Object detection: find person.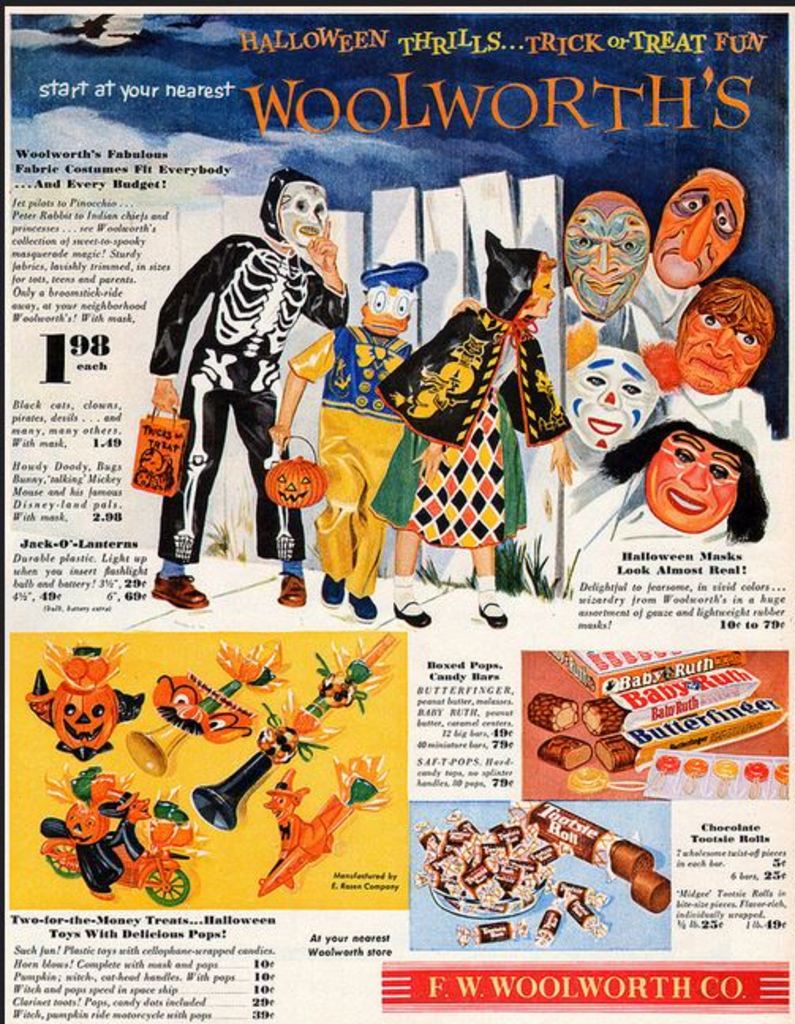
bbox=(379, 223, 569, 619).
